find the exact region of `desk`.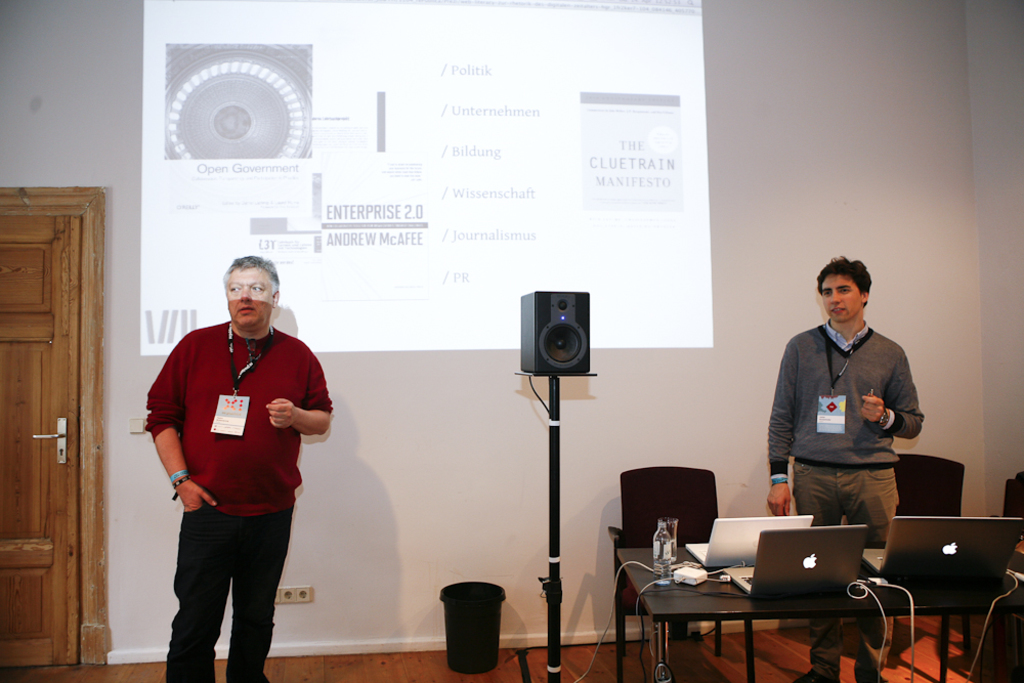
Exact region: Rect(563, 513, 954, 677).
